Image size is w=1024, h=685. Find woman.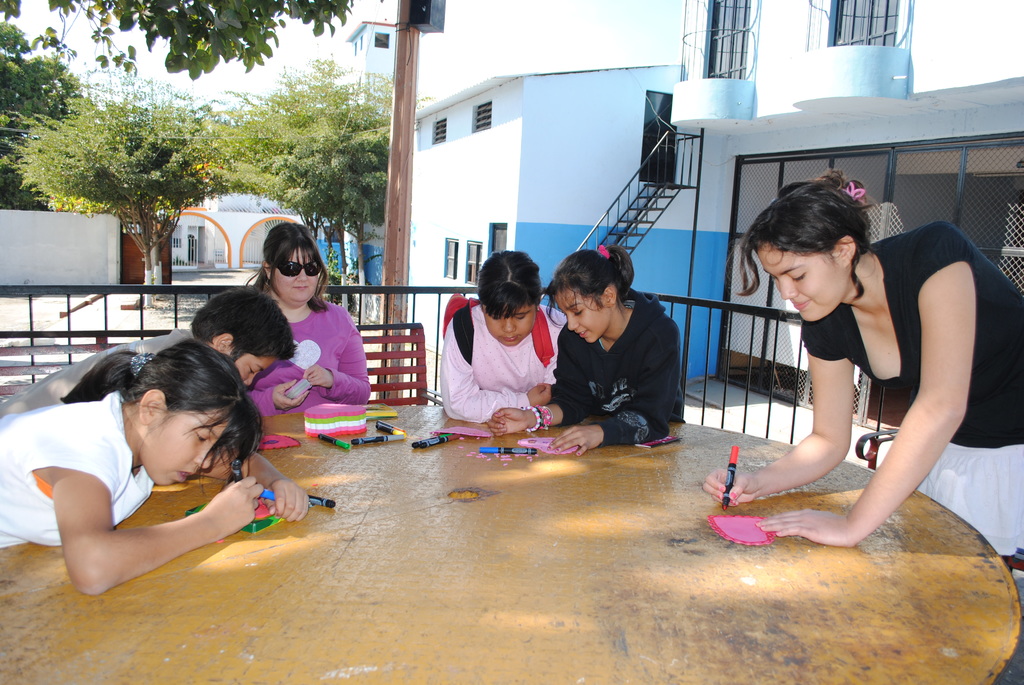
region(235, 215, 372, 418).
